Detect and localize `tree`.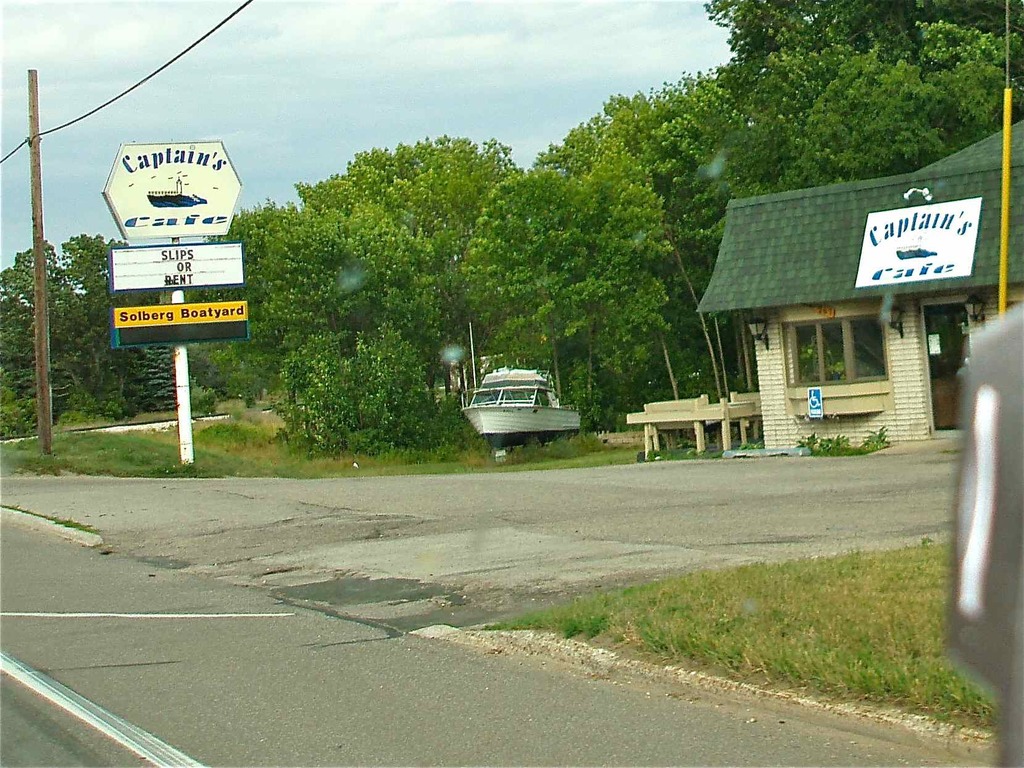
Localized at <bbox>206, 197, 304, 419</bbox>.
